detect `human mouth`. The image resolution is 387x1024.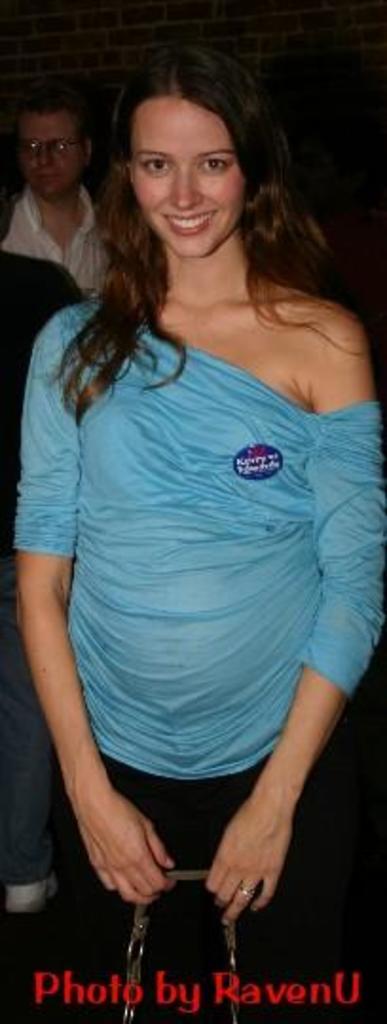
region(159, 207, 224, 243).
